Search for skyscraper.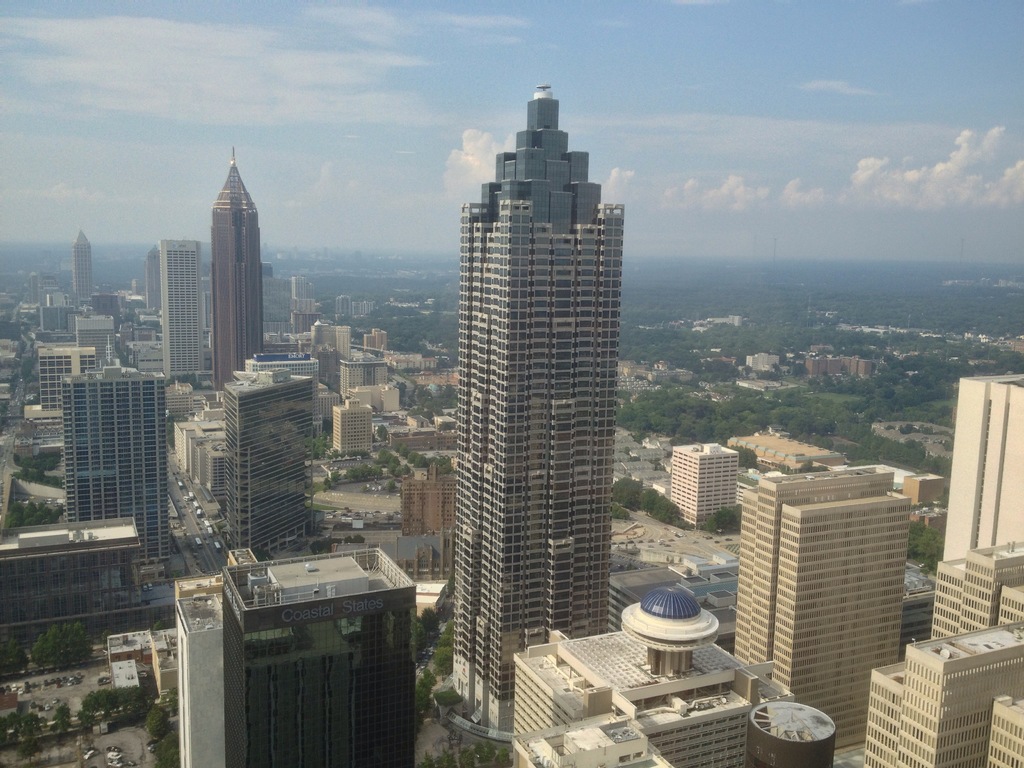
Found at box=[338, 352, 387, 379].
